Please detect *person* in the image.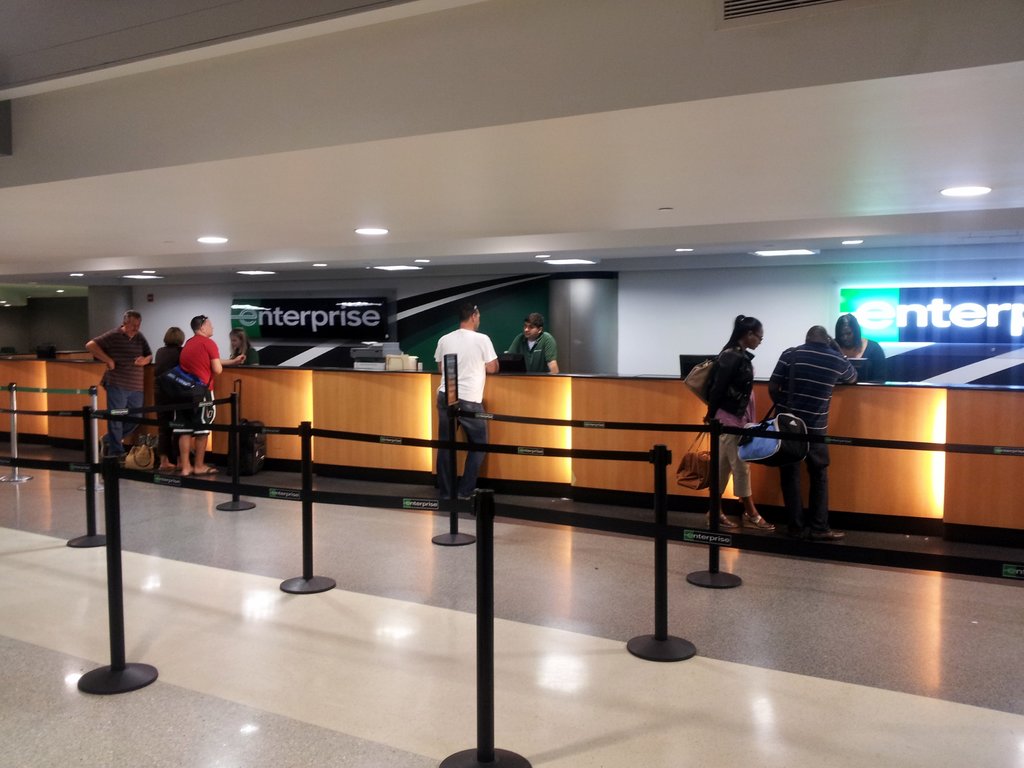
BBox(225, 328, 260, 365).
